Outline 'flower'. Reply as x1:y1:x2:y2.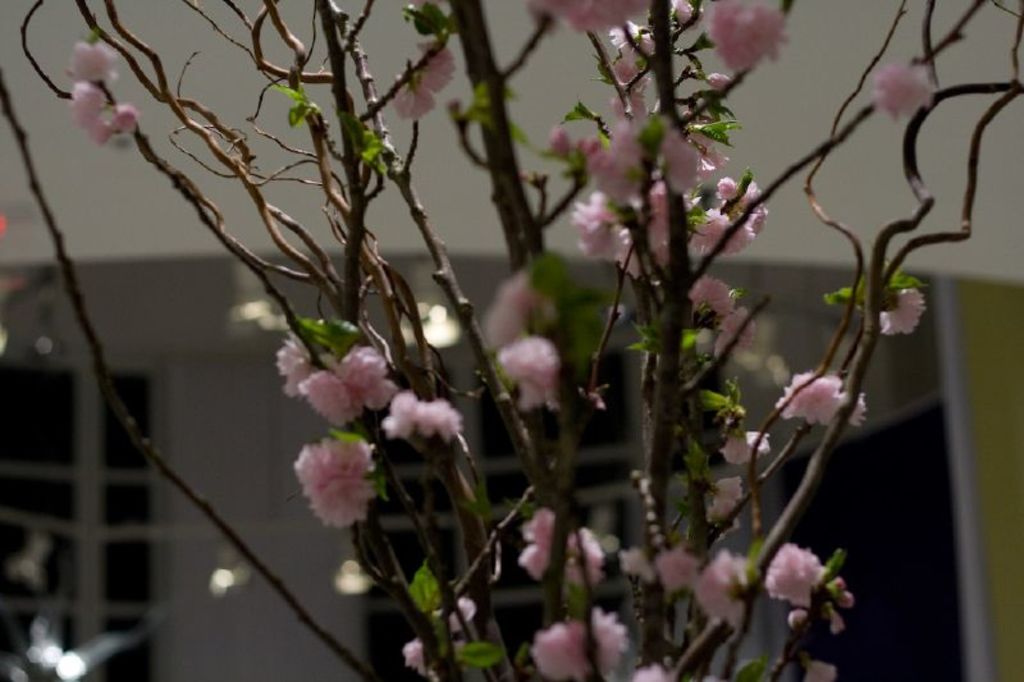
876:287:932:340.
